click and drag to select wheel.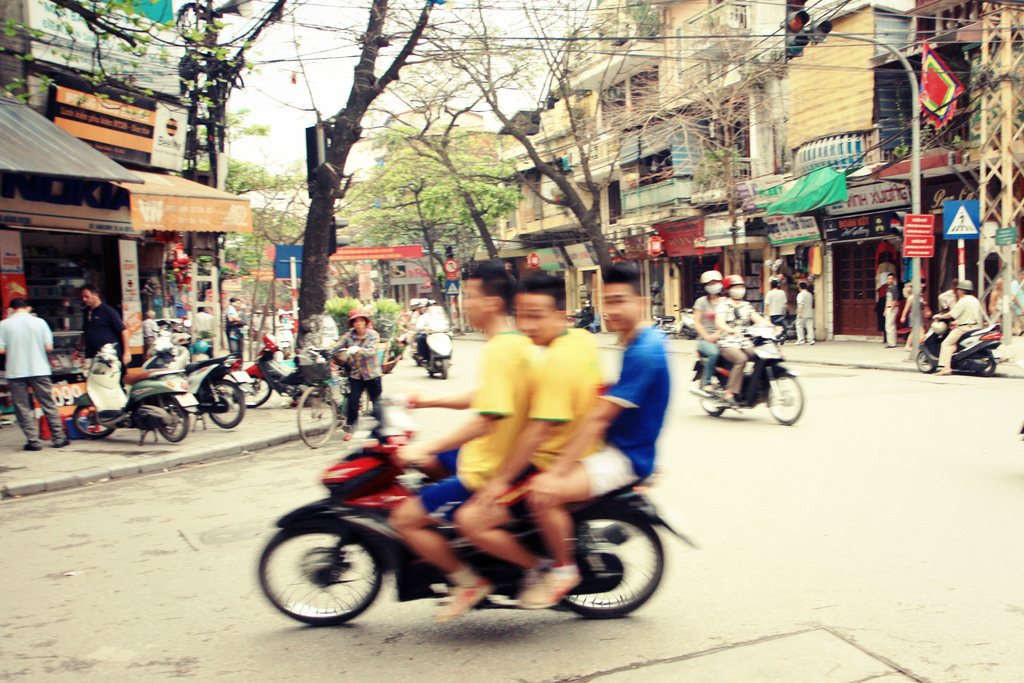
Selection: 700/372/726/415.
